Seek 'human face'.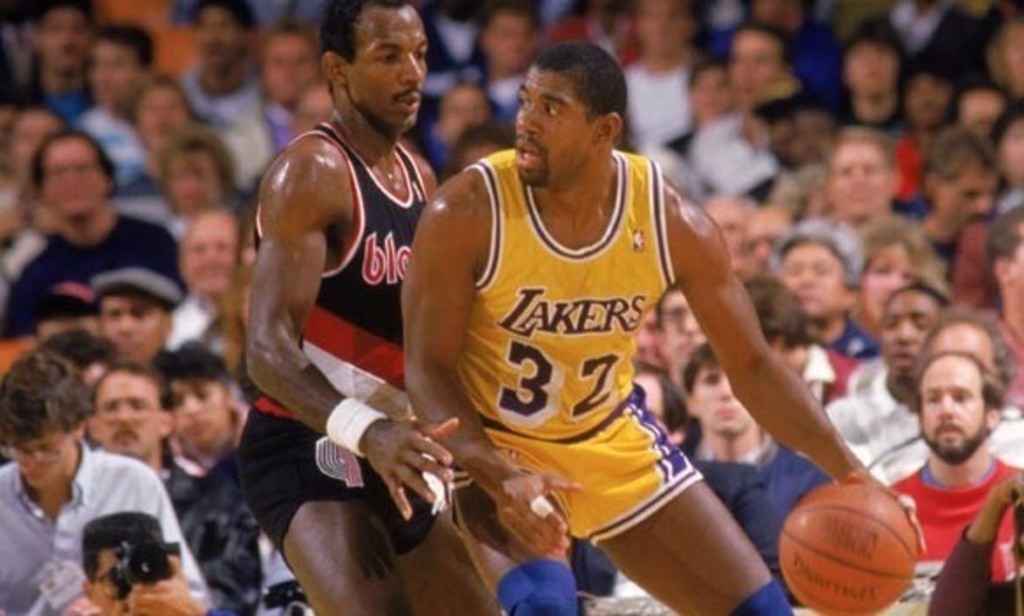
detection(14, 433, 79, 489).
